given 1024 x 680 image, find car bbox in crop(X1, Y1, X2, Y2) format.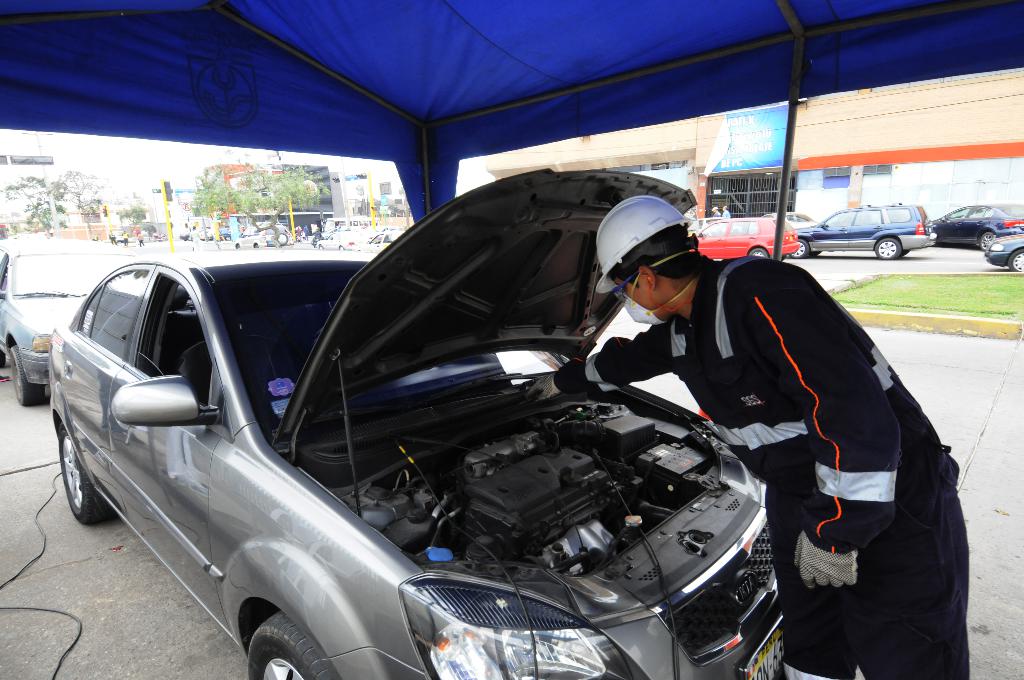
crop(115, 231, 125, 244).
